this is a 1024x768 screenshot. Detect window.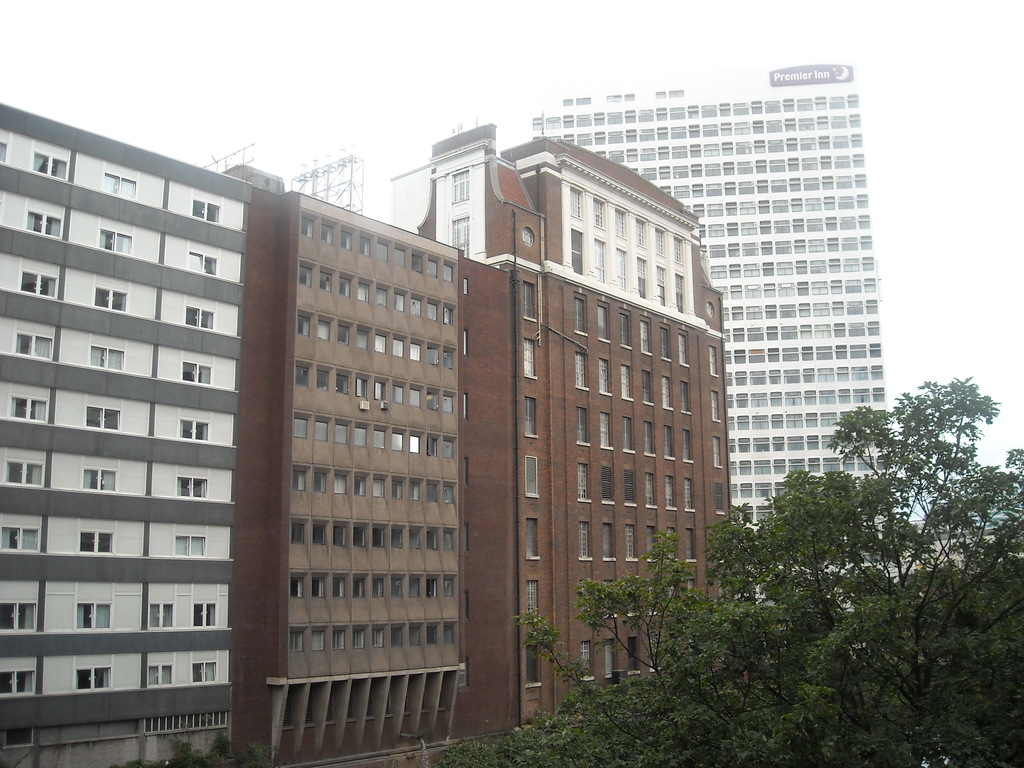
bbox=[673, 108, 681, 120].
